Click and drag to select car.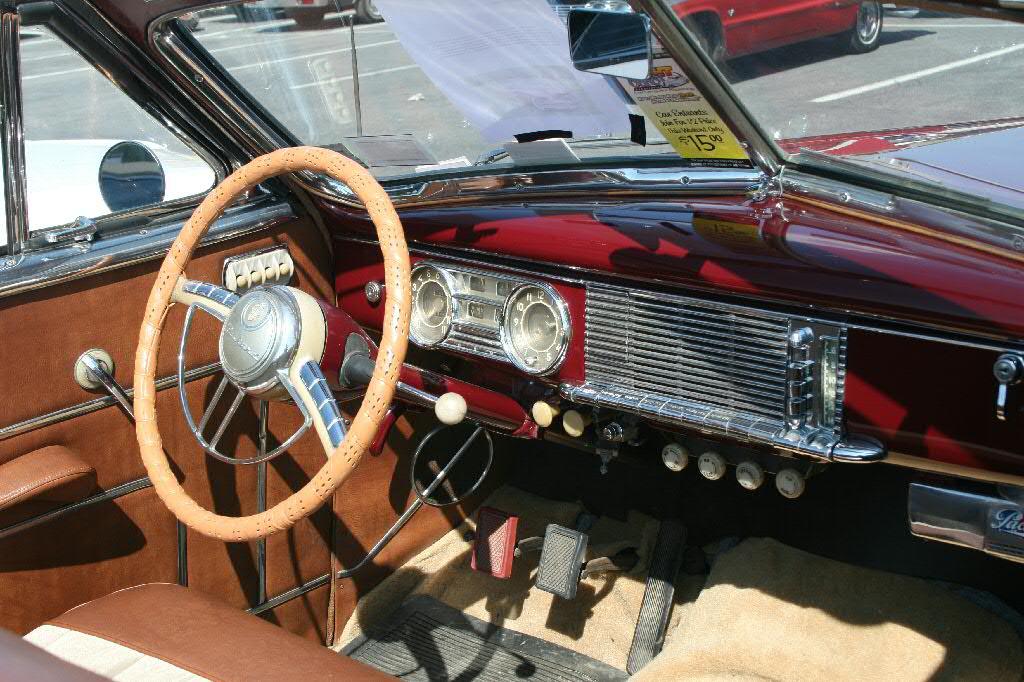
Selection: 665,0,884,72.
